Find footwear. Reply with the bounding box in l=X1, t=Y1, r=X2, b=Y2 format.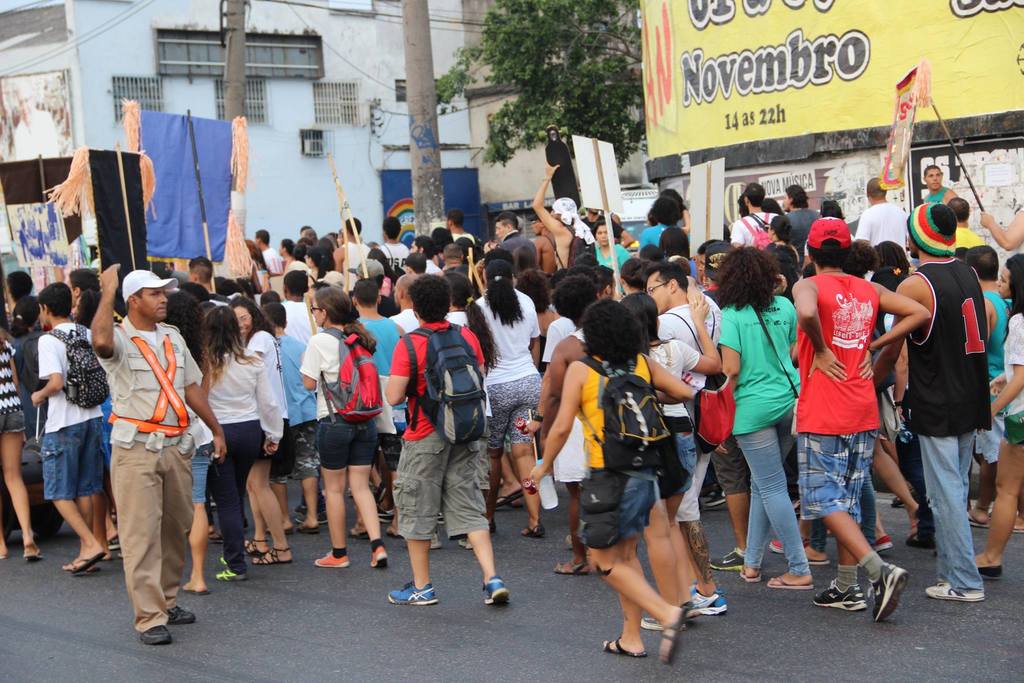
l=639, t=611, r=688, b=629.
